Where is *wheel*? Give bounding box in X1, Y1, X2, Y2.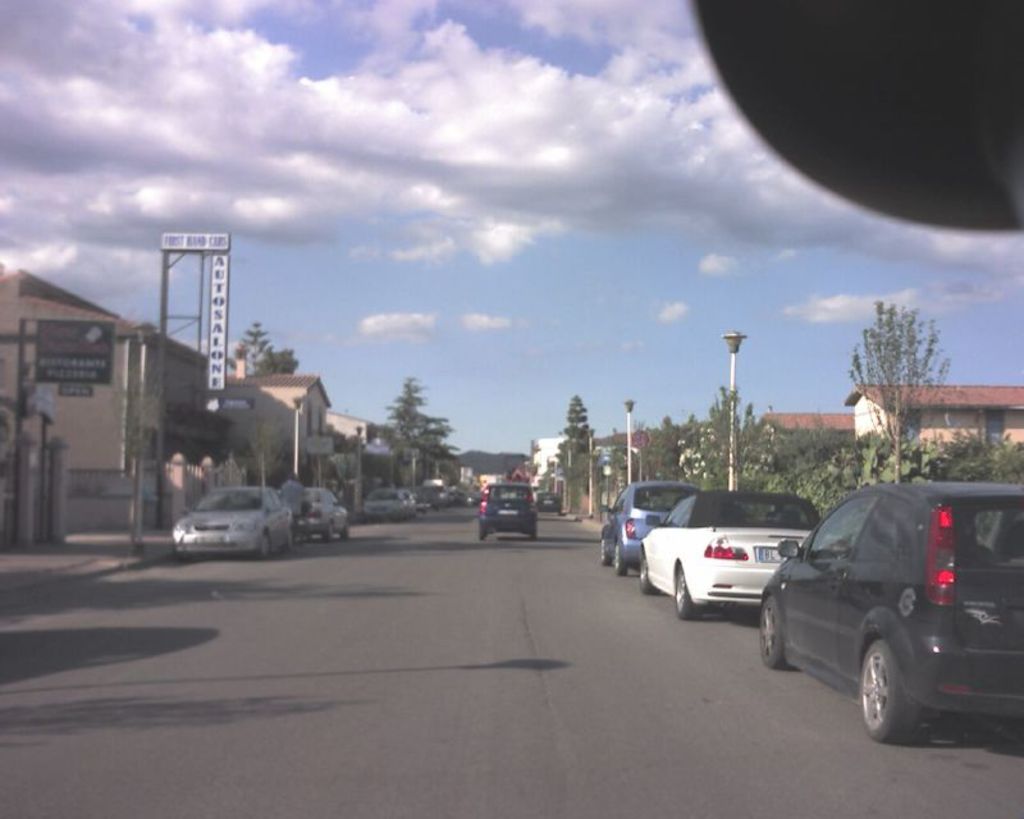
753, 592, 794, 660.
